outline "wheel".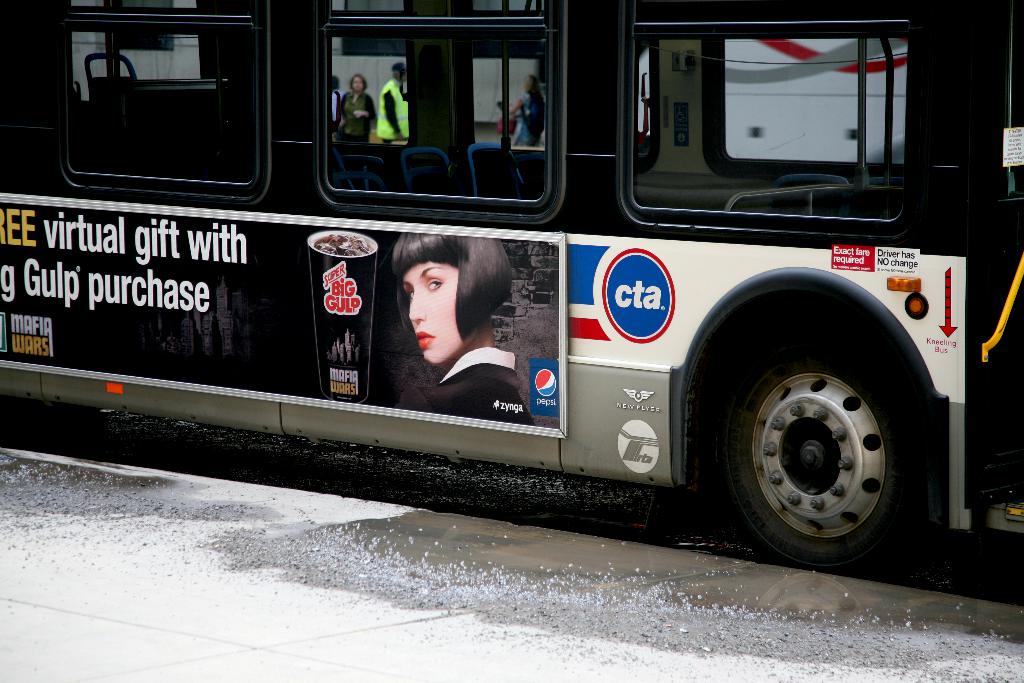
Outline: (714,341,922,555).
